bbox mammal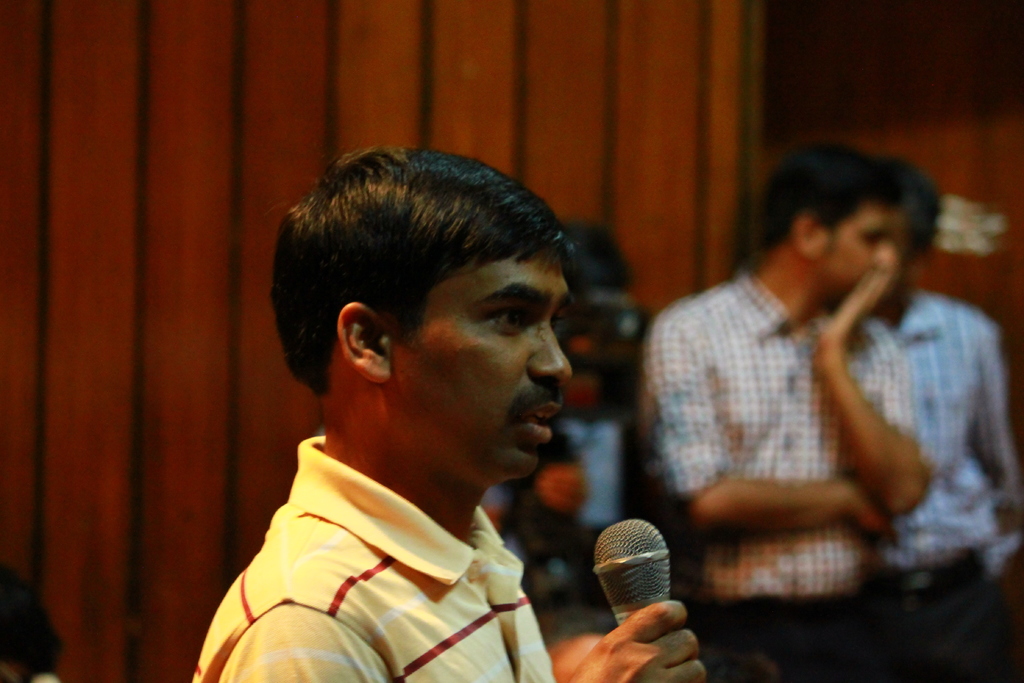
866,152,1018,682
